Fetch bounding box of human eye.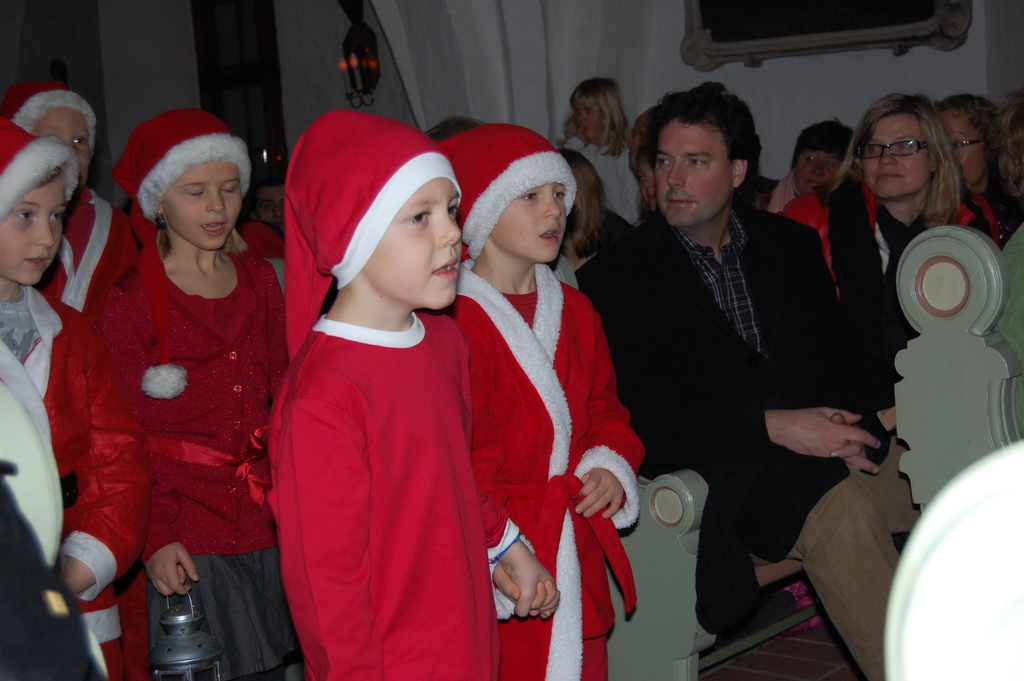
Bbox: (left=187, top=185, right=205, bottom=199).
